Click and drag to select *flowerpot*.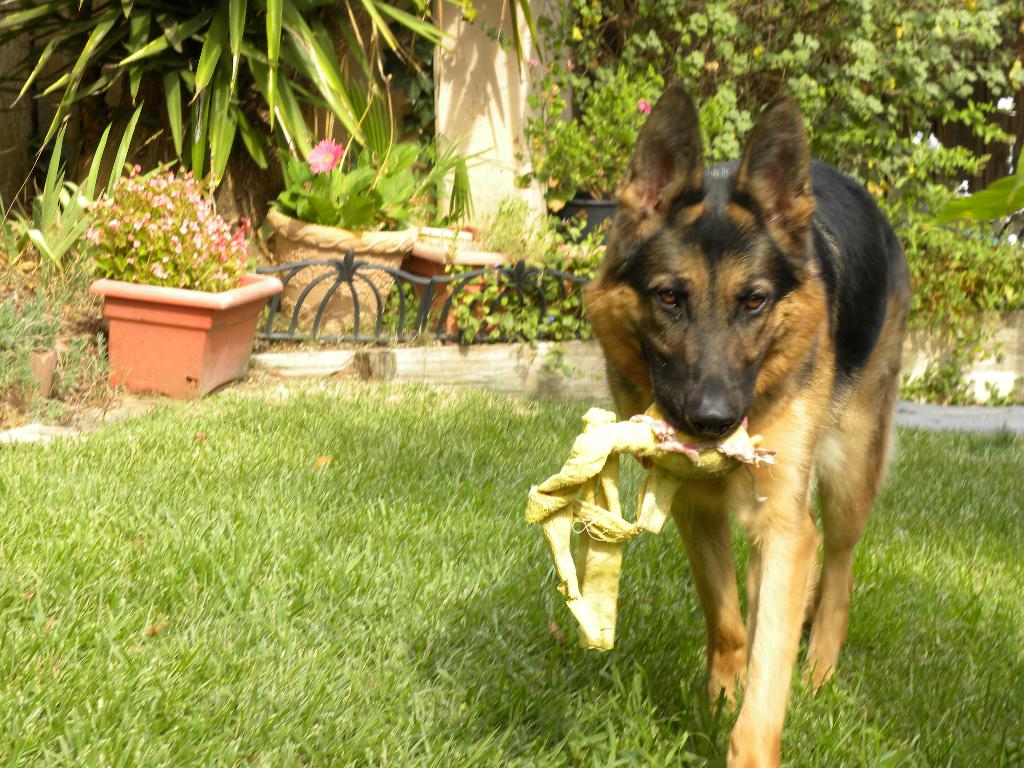
Selection: rect(88, 270, 266, 397).
